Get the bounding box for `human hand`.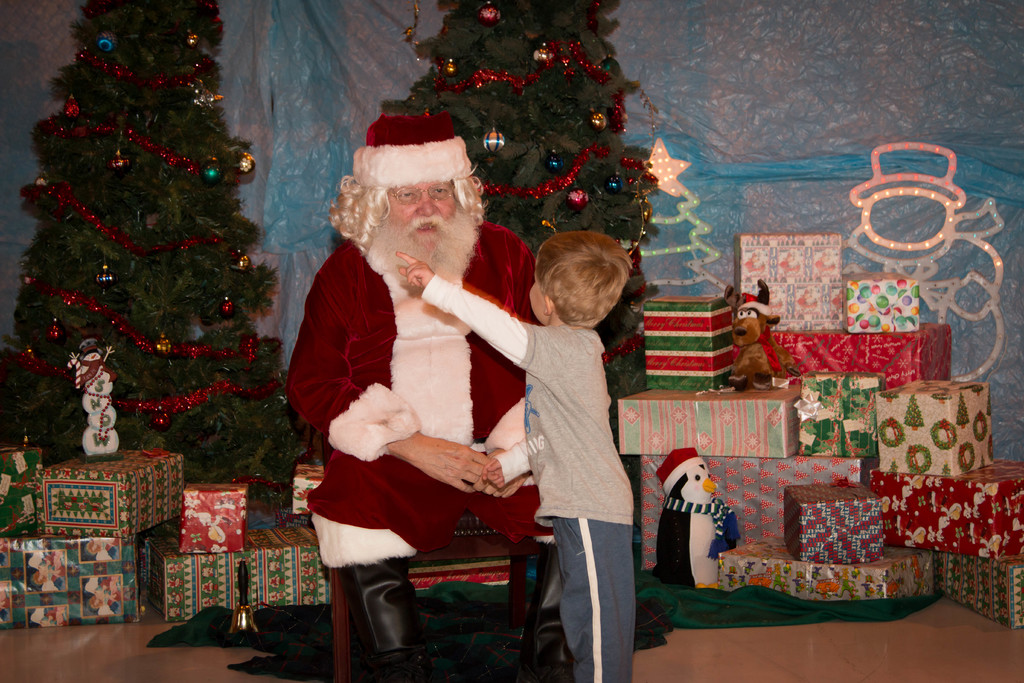
bbox=[480, 458, 508, 493].
